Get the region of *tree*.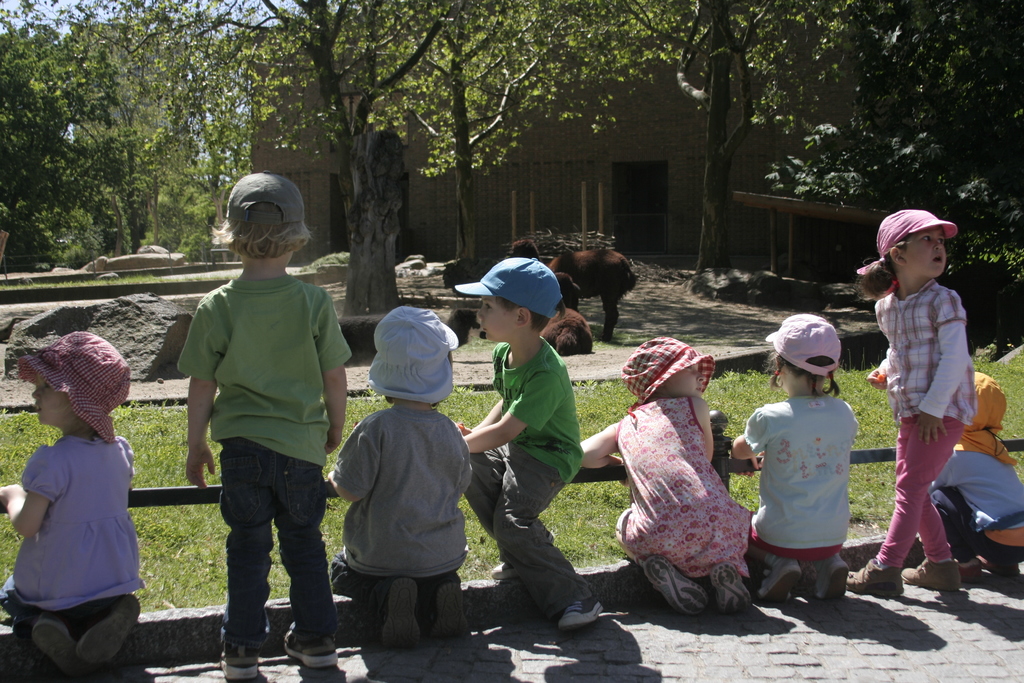
(x1=527, y1=0, x2=863, y2=278).
